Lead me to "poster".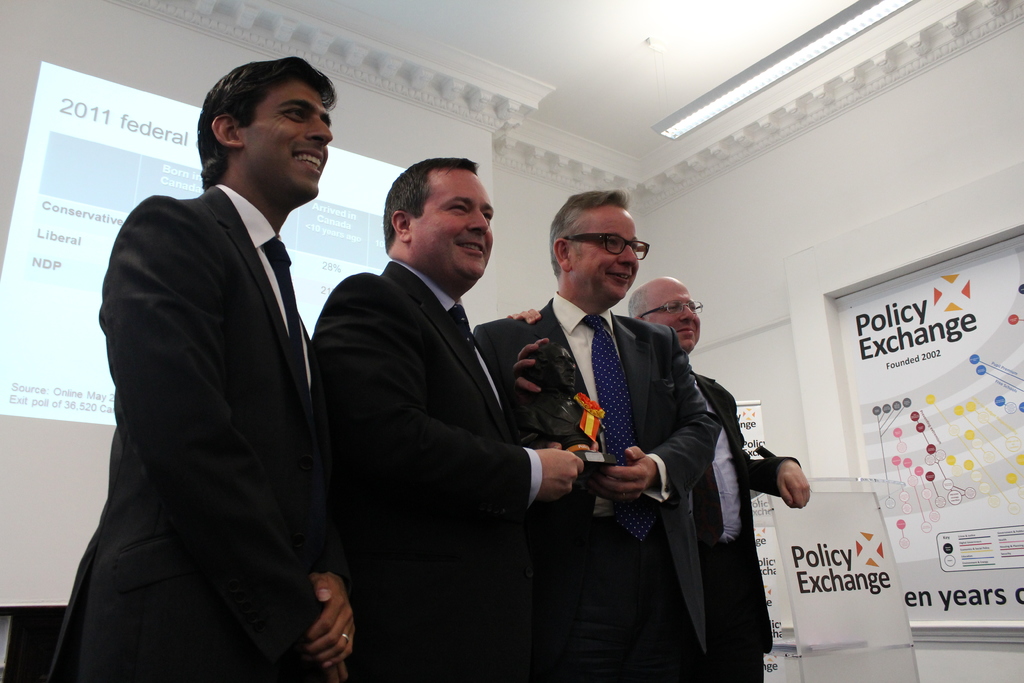
Lead to l=842, t=238, r=1023, b=621.
